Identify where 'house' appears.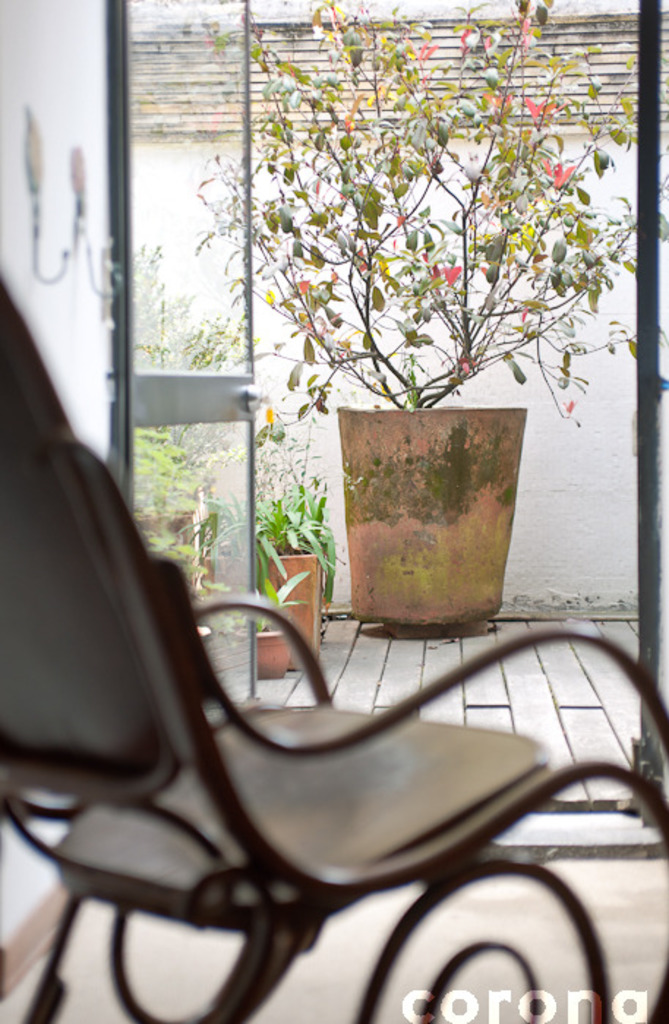
Appears at Rect(0, 0, 668, 1023).
